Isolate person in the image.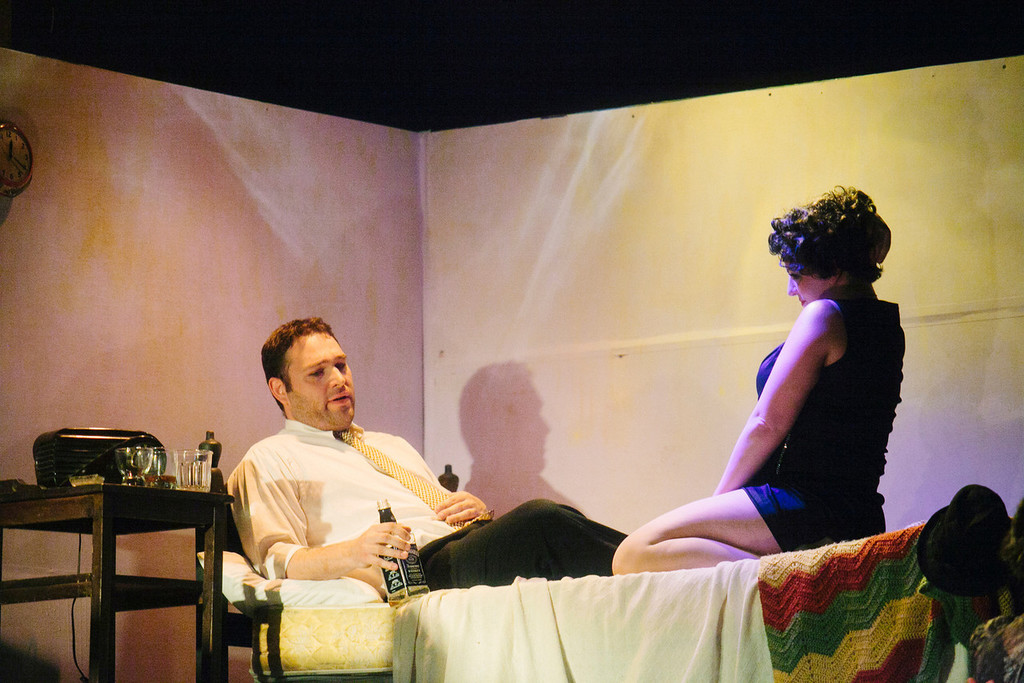
Isolated region: Rect(610, 183, 903, 573).
